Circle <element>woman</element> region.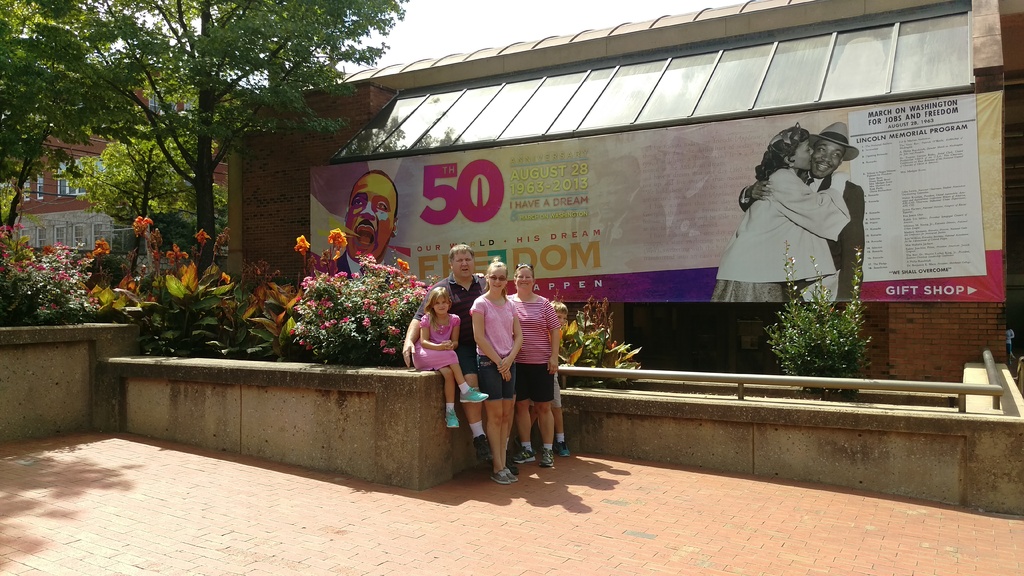
Region: <box>711,127,850,303</box>.
